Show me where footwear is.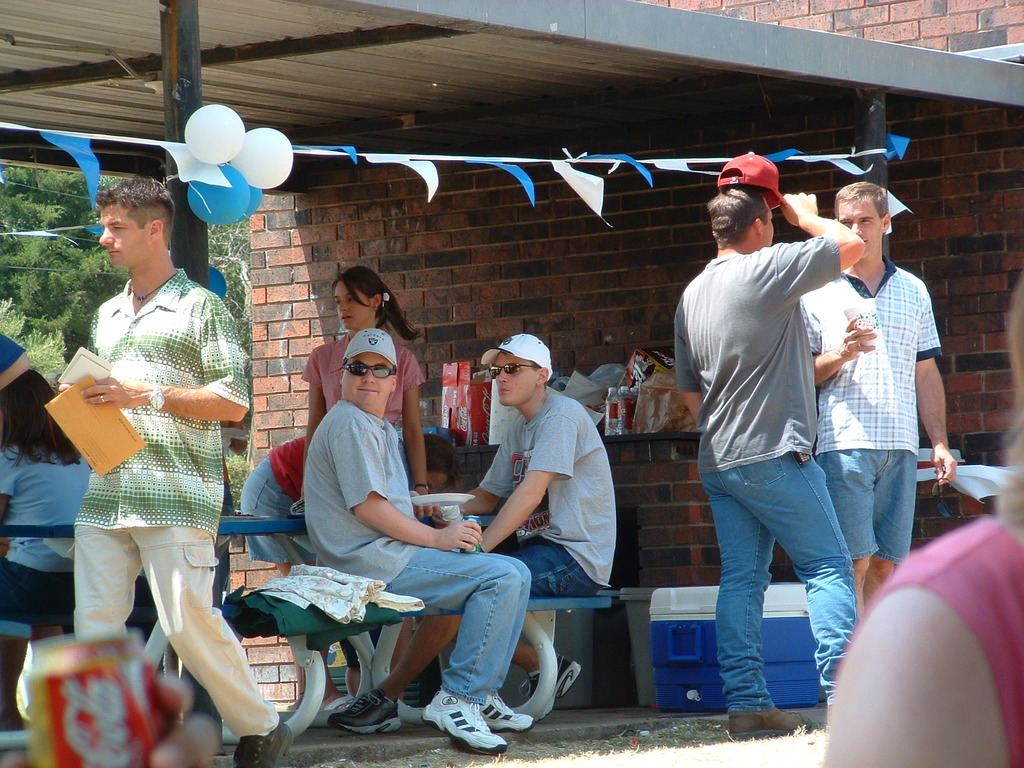
footwear is at select_region(726, 704, 813, 741).
